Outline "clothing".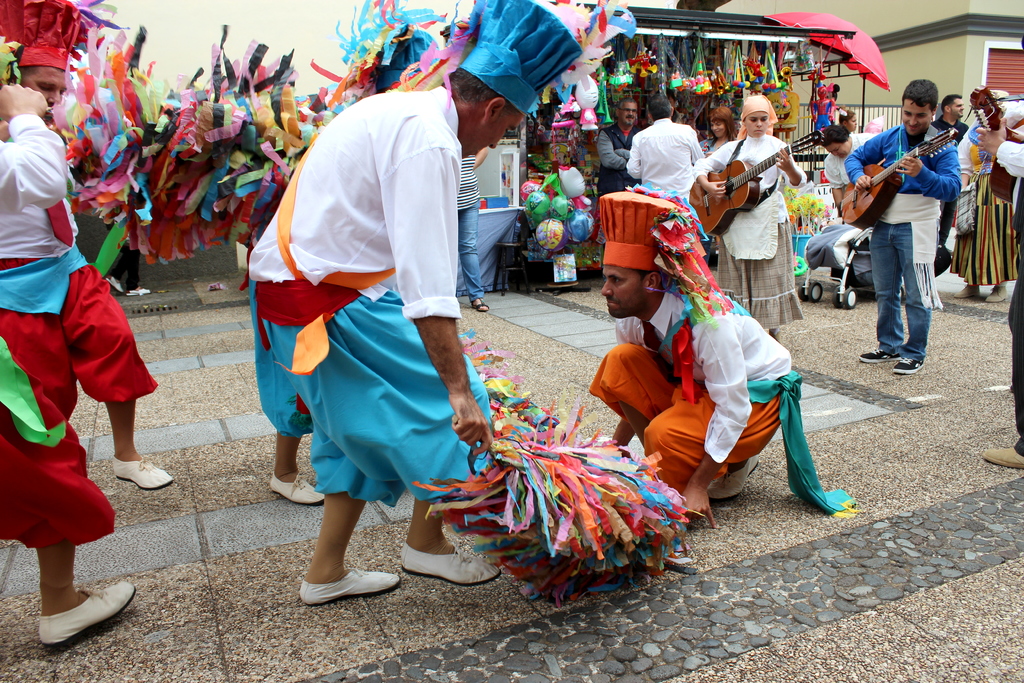
Outline: (811, 97, 837, 131).
